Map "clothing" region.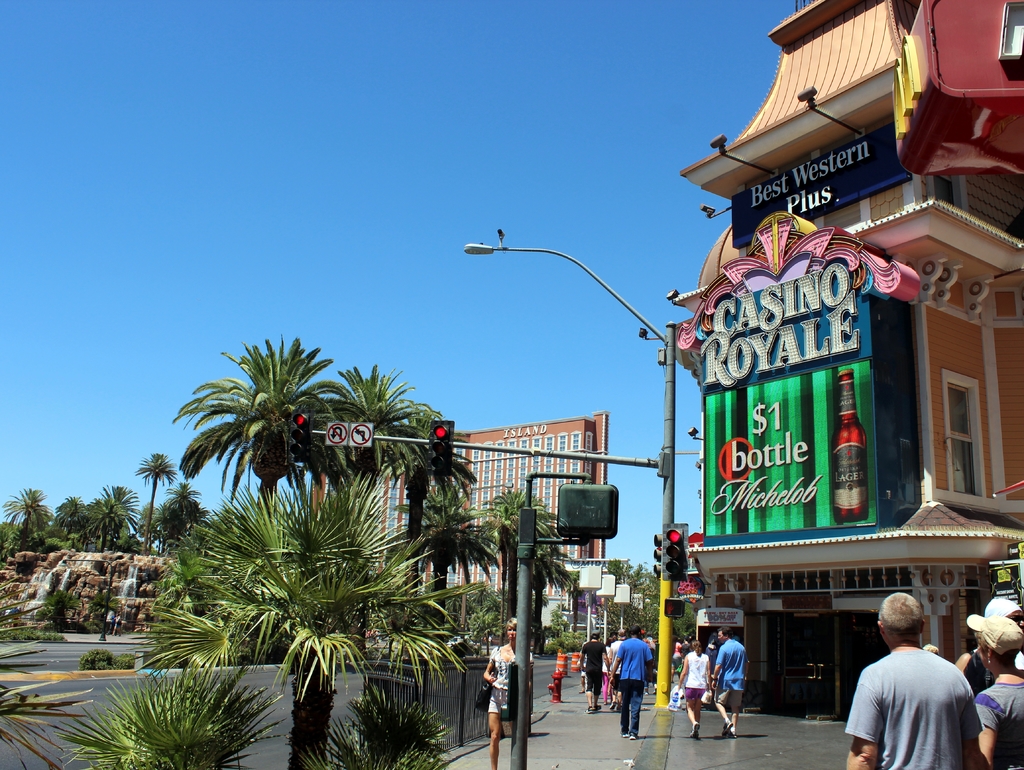
Mapped to 709:632:749:700.
